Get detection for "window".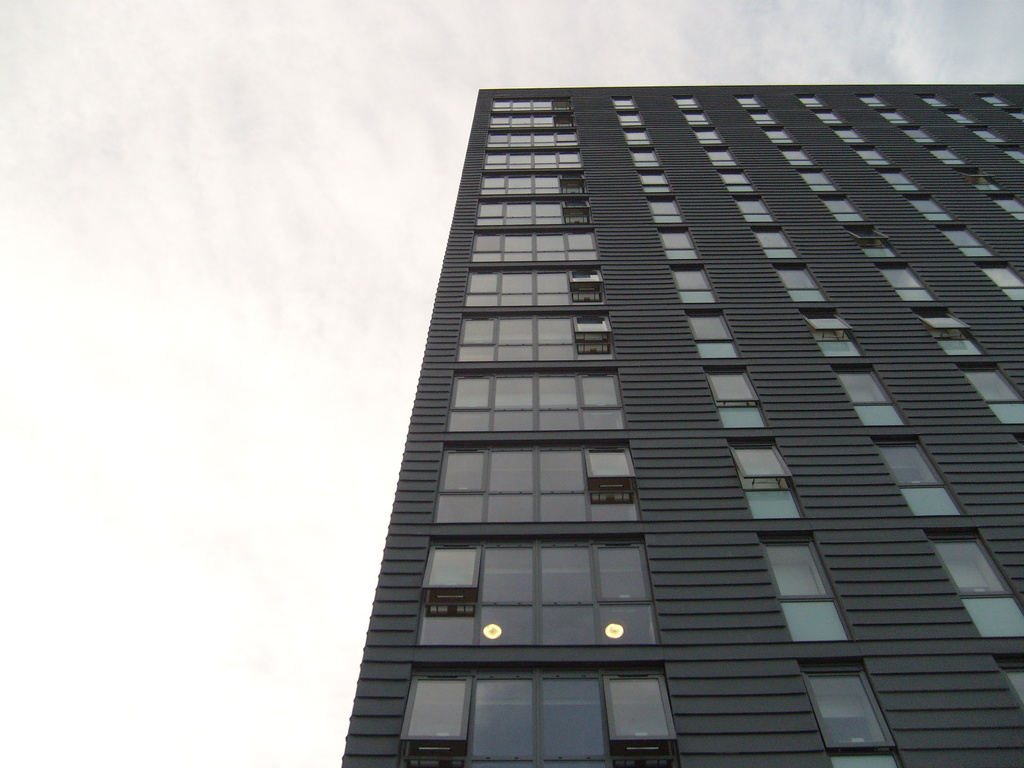
Detection: (780, 149, 809, 162).
